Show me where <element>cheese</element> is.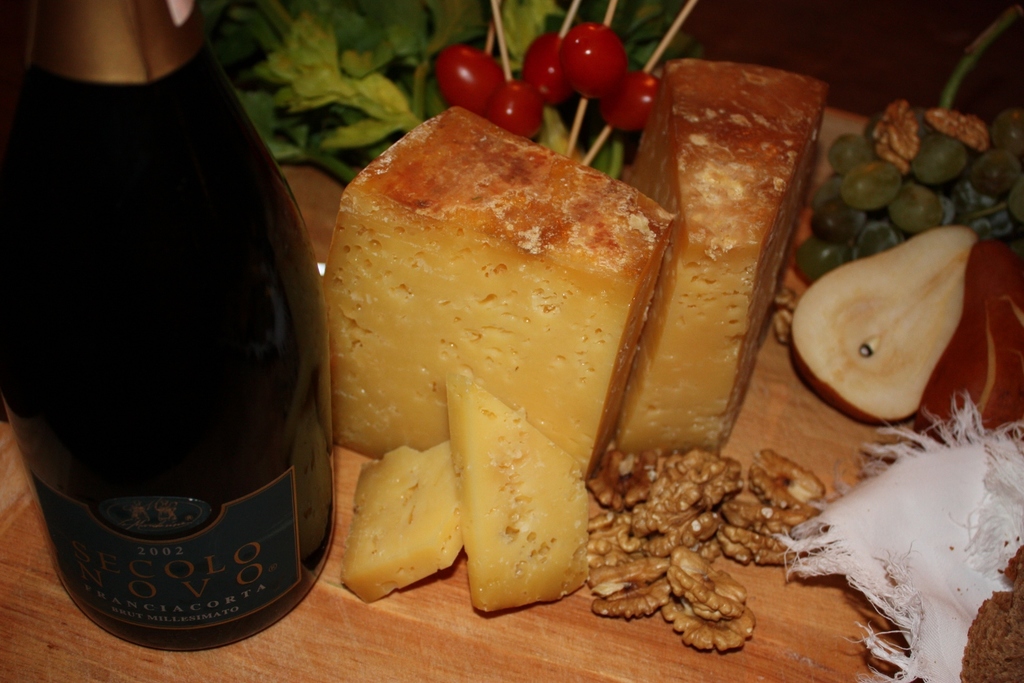
<element>cheese</element> is at 346 437 467 604.
